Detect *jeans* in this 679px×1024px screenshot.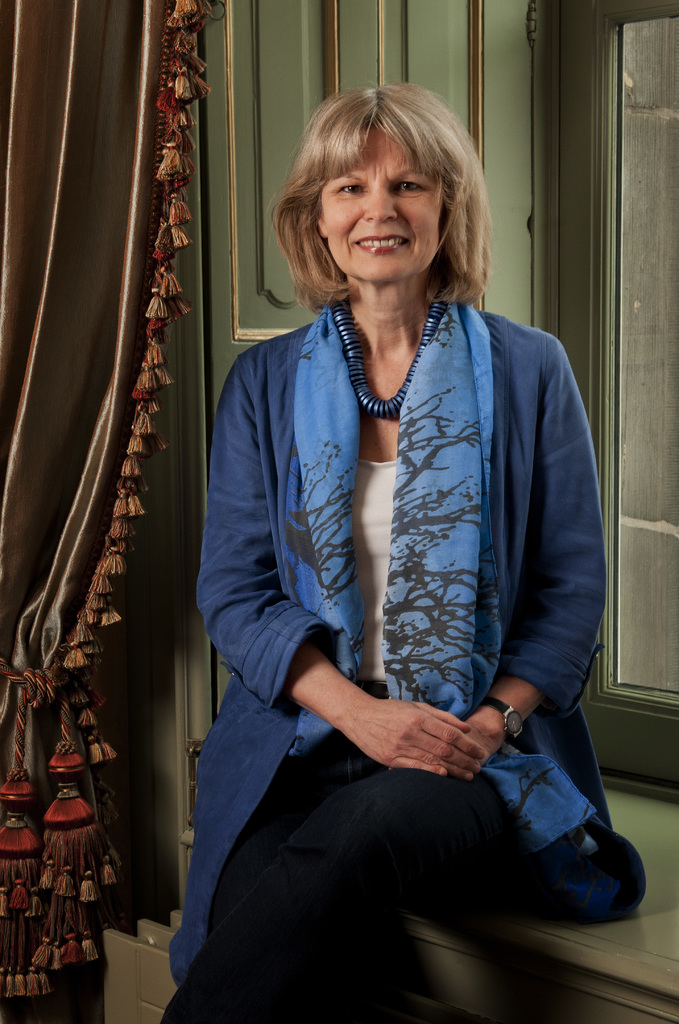
Detection: BBox(229, 774, 562, 961).
